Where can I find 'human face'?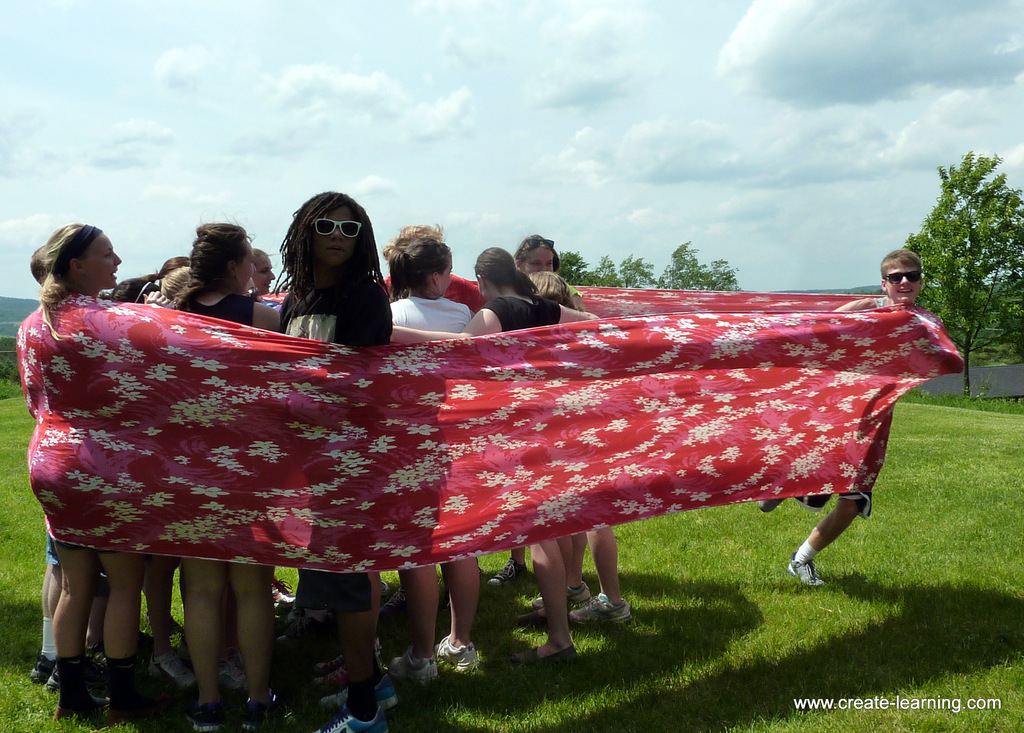
You can find it at x1=233 y1=242 x2=261 y2=294.
